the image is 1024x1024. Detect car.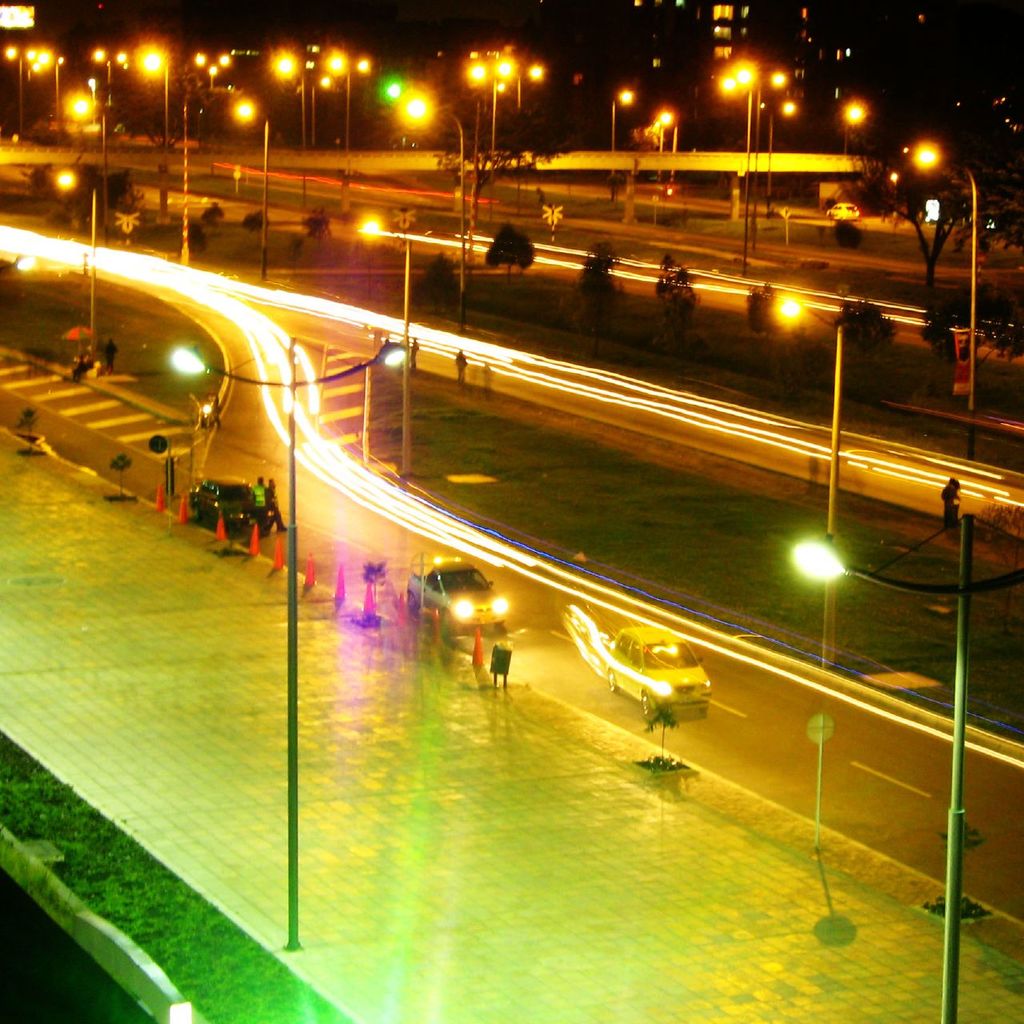
Detection: bbox=[190, 480, 258, 536].
